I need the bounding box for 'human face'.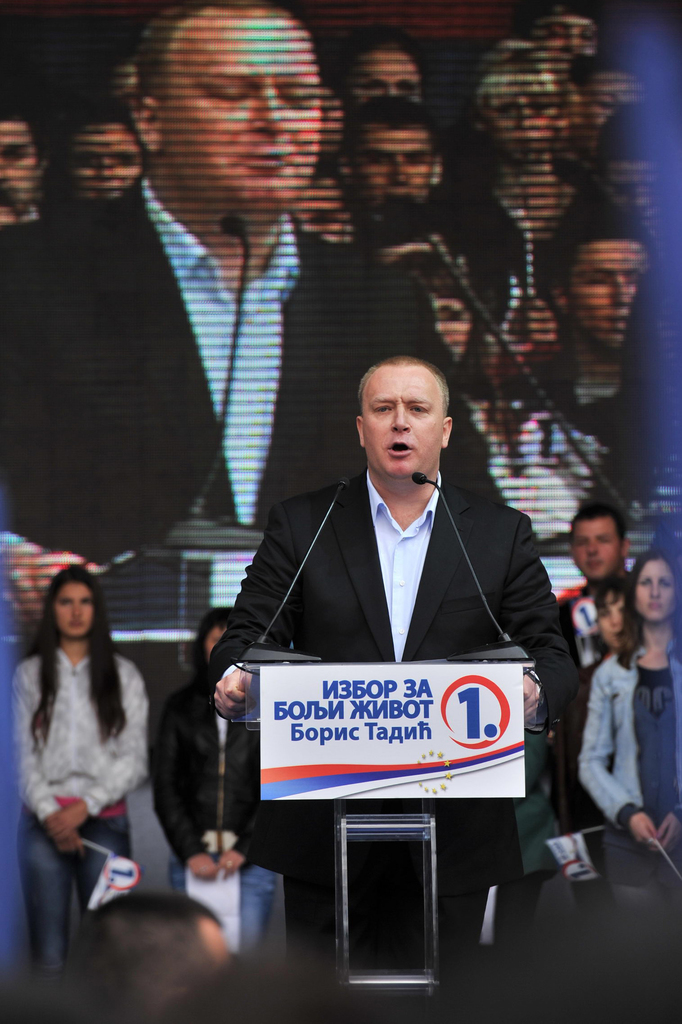
Here it is: x1=571 y1=239 x2=640 y2=349.
